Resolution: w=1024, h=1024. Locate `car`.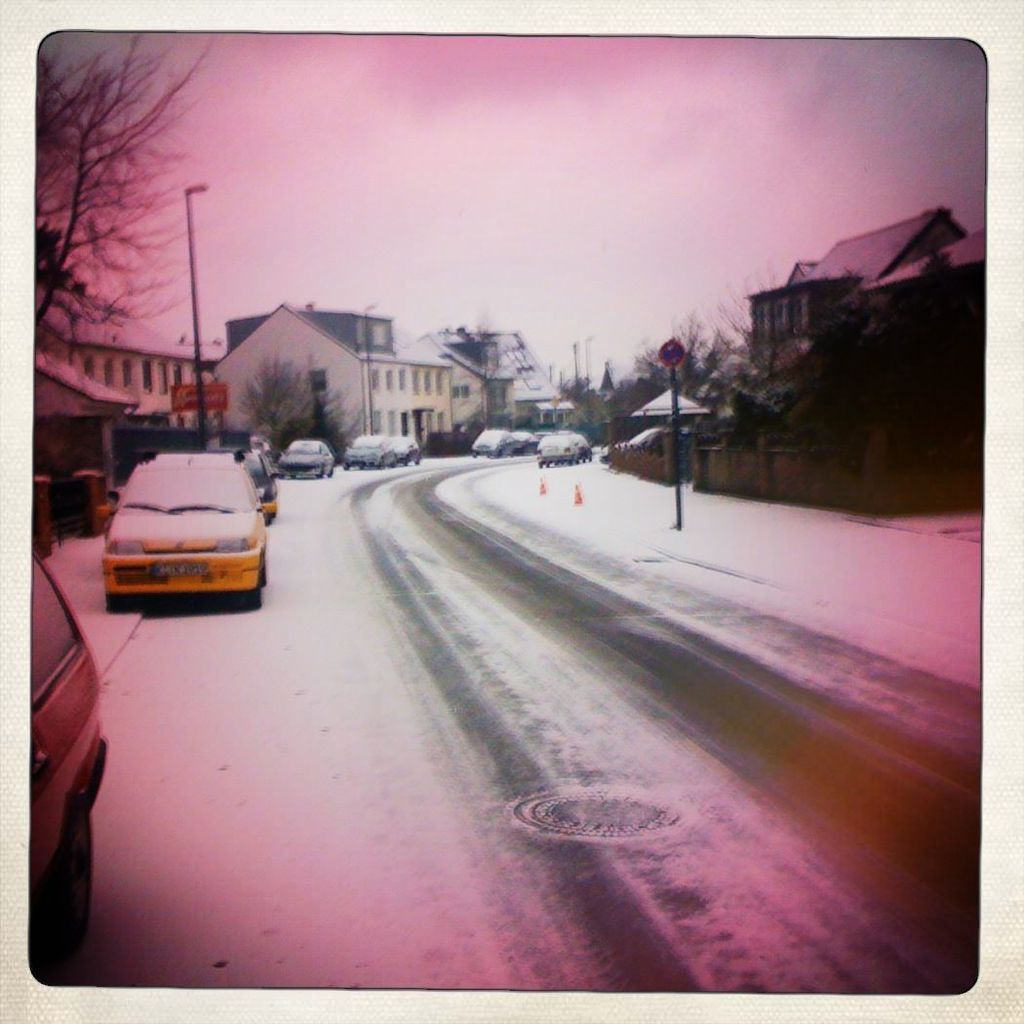
(565,433,595,461).
